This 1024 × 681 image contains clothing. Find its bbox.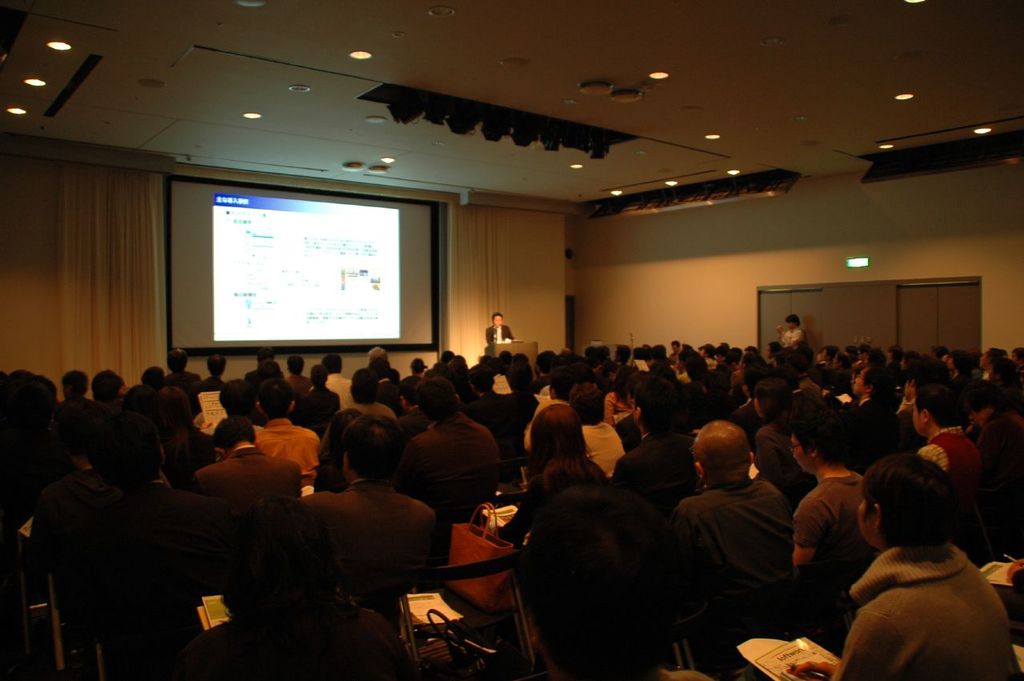
(left=87, top=467, right=265, bottom=627).
